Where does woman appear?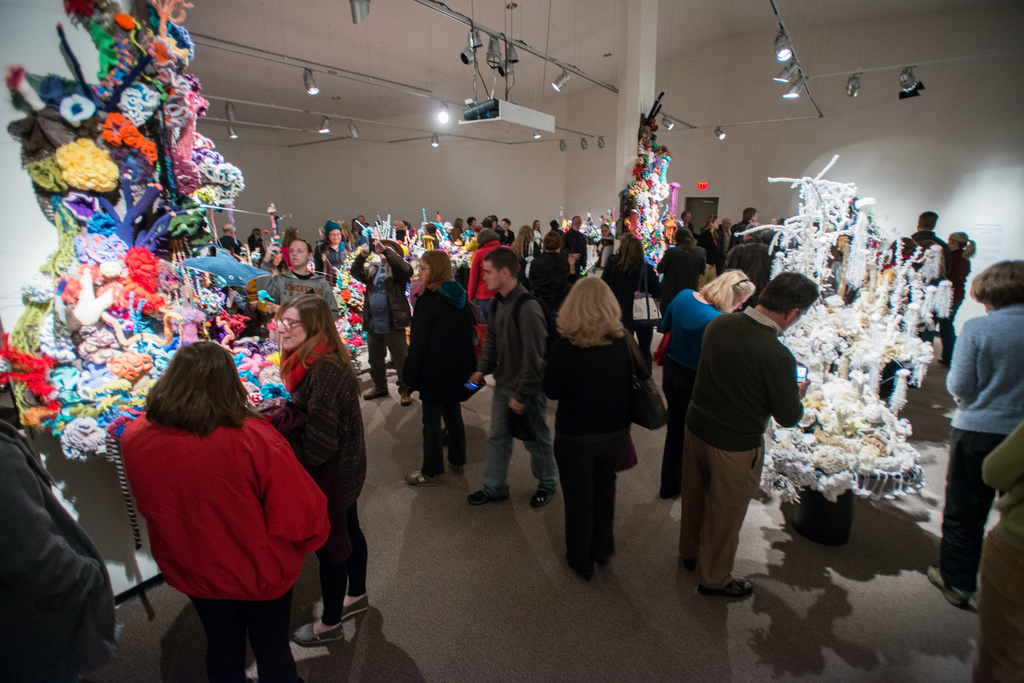
Appears at locate(652, 268, 757, 503).
